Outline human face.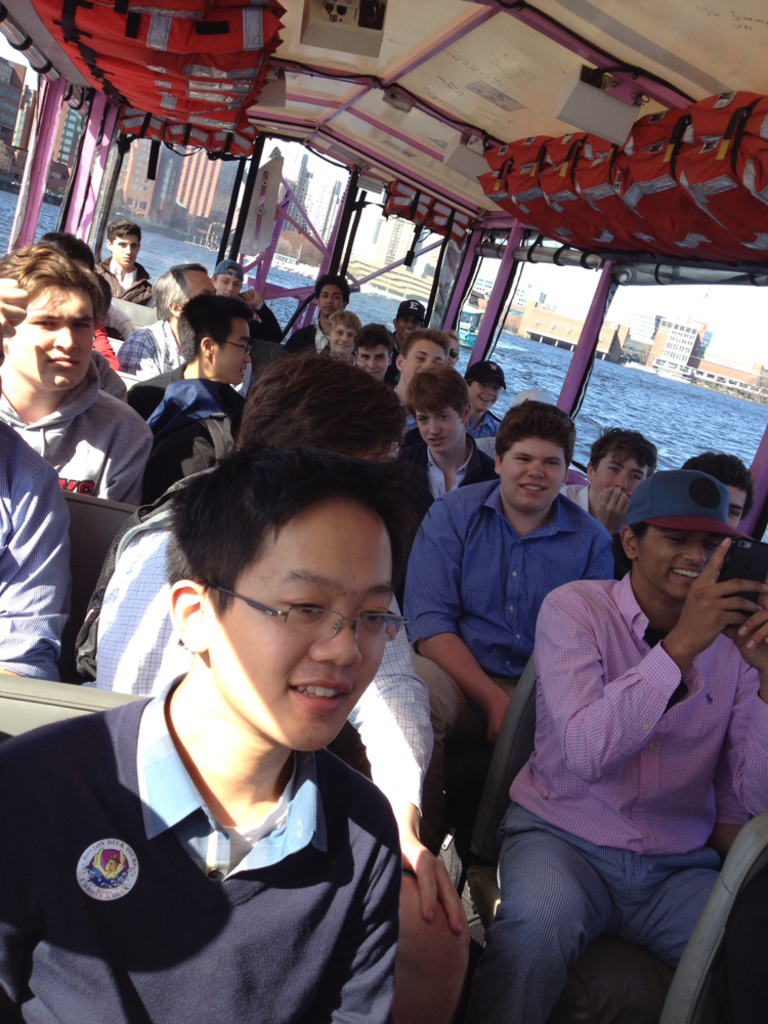
Outline: {"left": 219, "top": 318, "right": 251, "bottom": 386}.
